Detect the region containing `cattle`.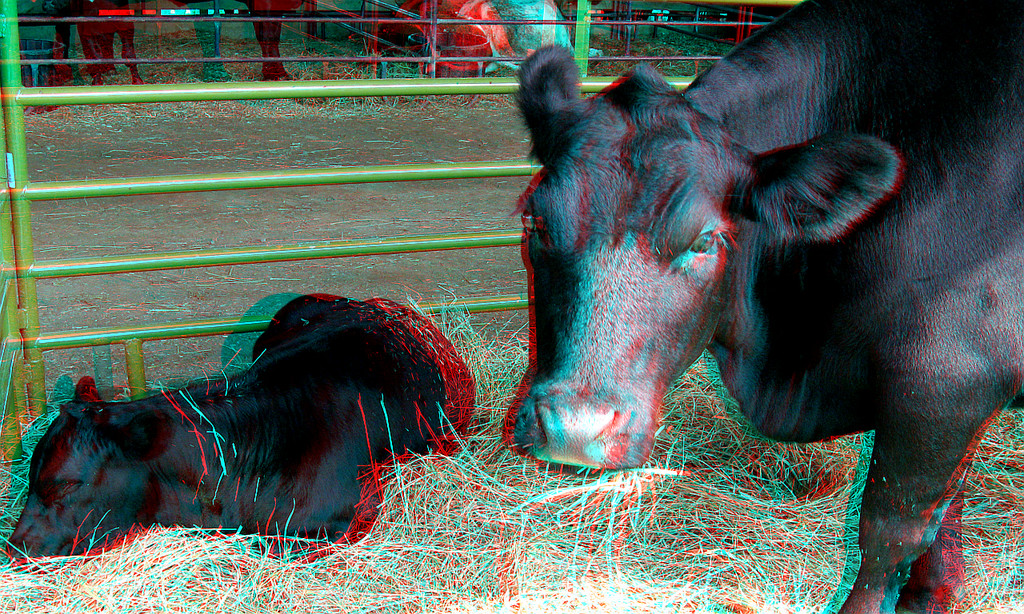
x1=13 y1=292 x2=478 y2=573.
